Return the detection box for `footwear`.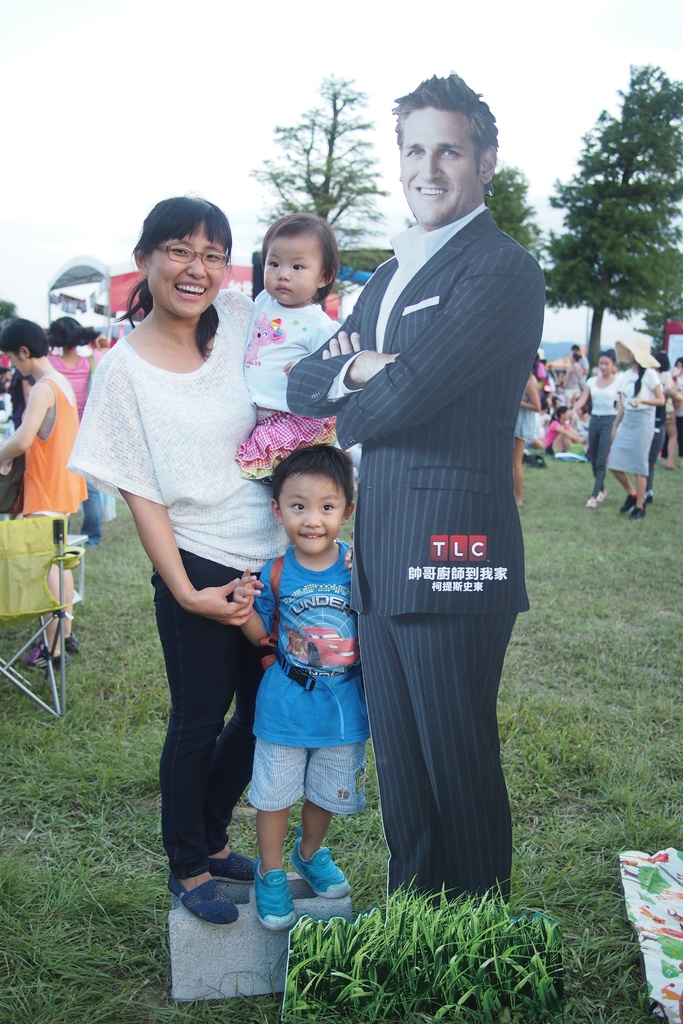
37 653 62 675.
